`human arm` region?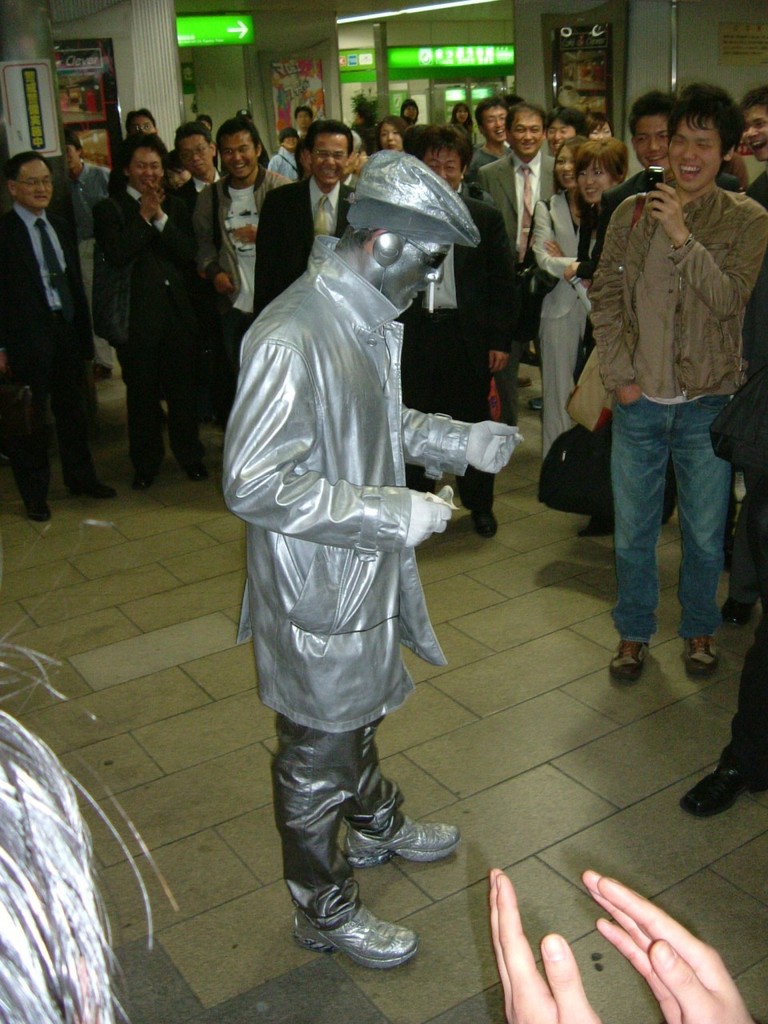
(left=642, top=182, right=767, bottom=329)
